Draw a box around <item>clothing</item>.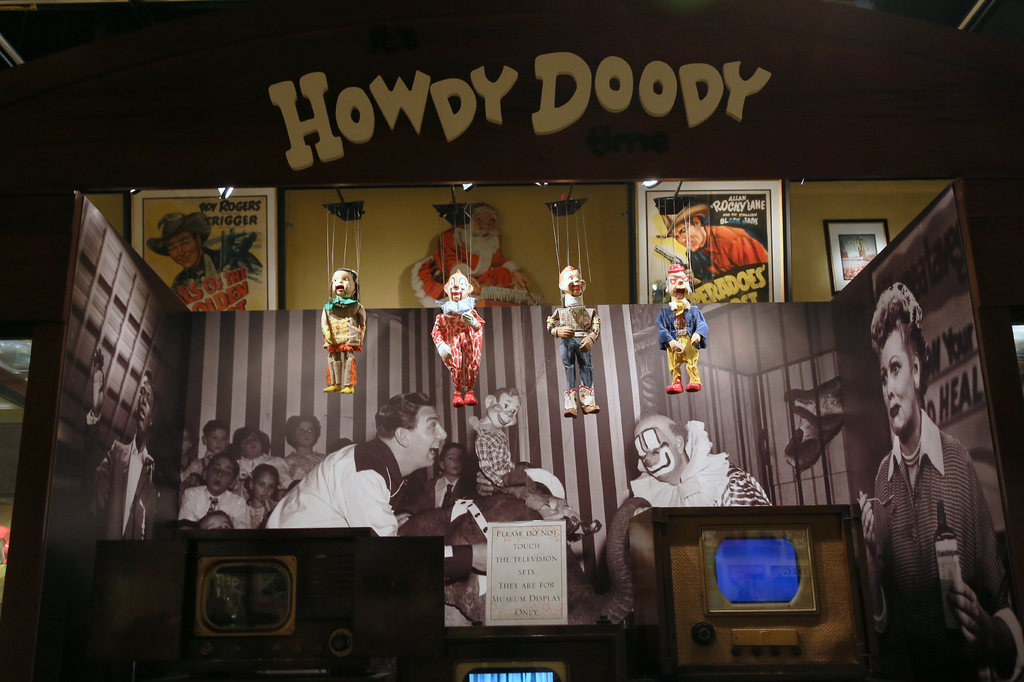
x1=665 y1=333 x2=700 y2=384.
